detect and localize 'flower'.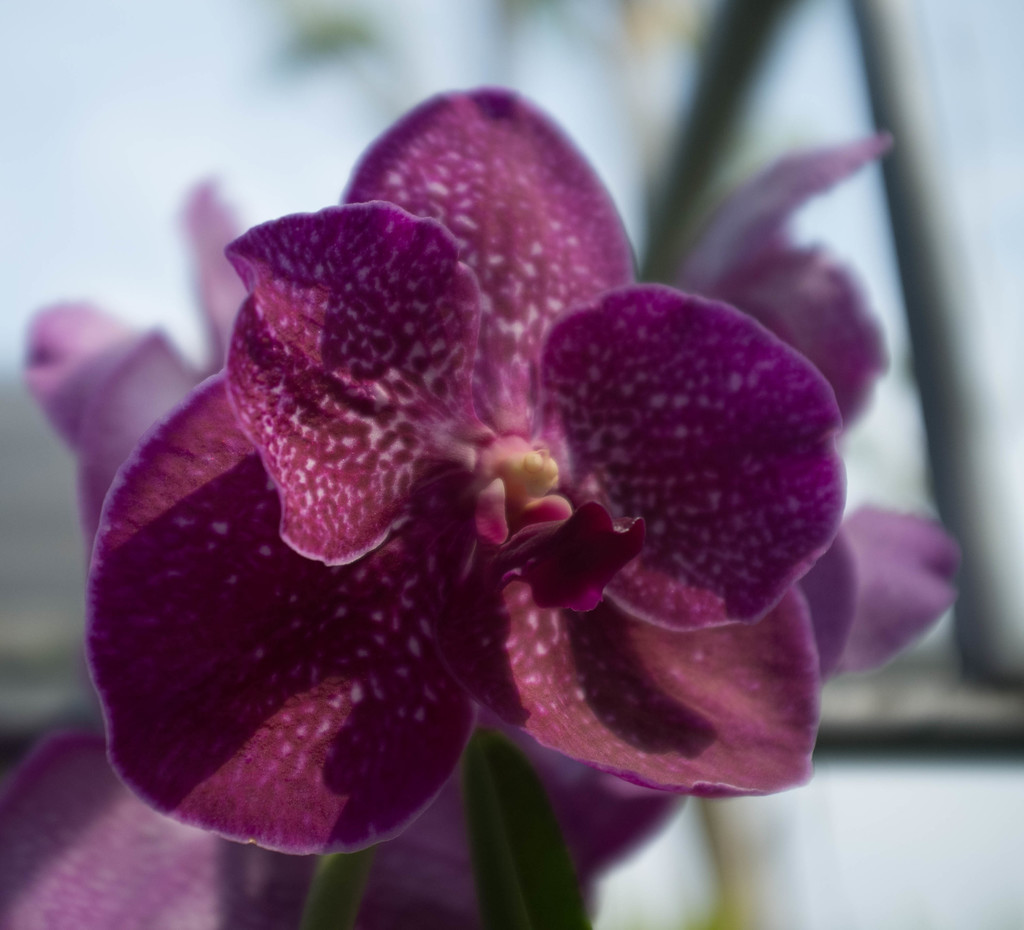
Localized at crop(0, 737, 591, 929).
